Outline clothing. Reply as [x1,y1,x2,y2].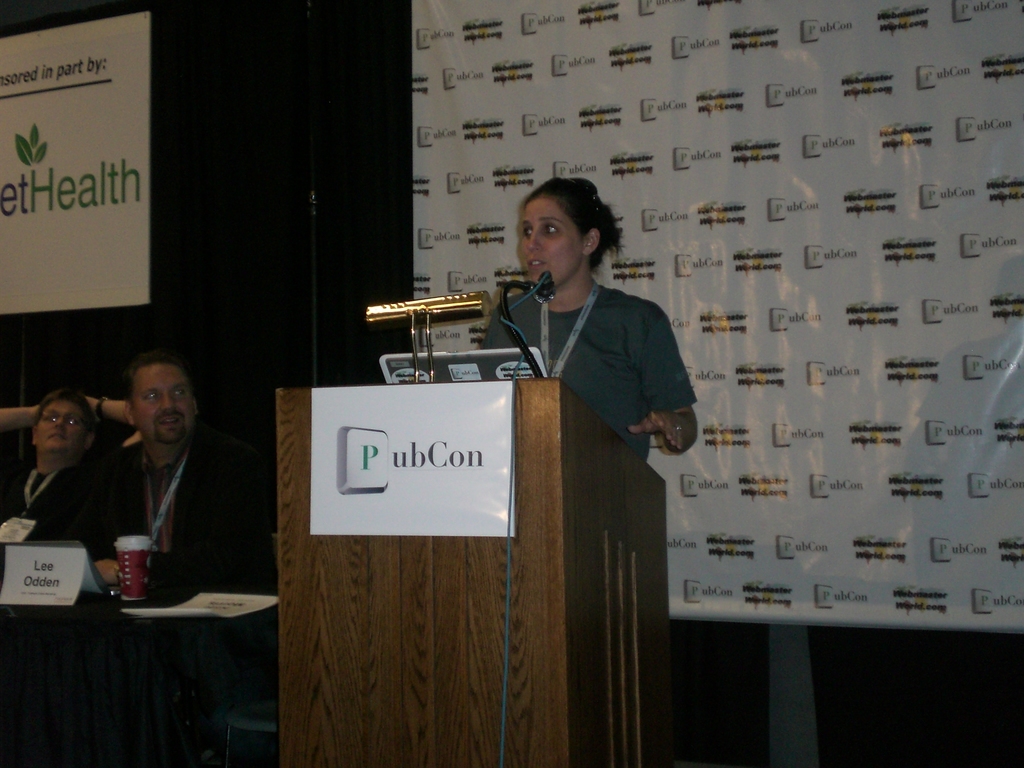
[3,442,123,536].
